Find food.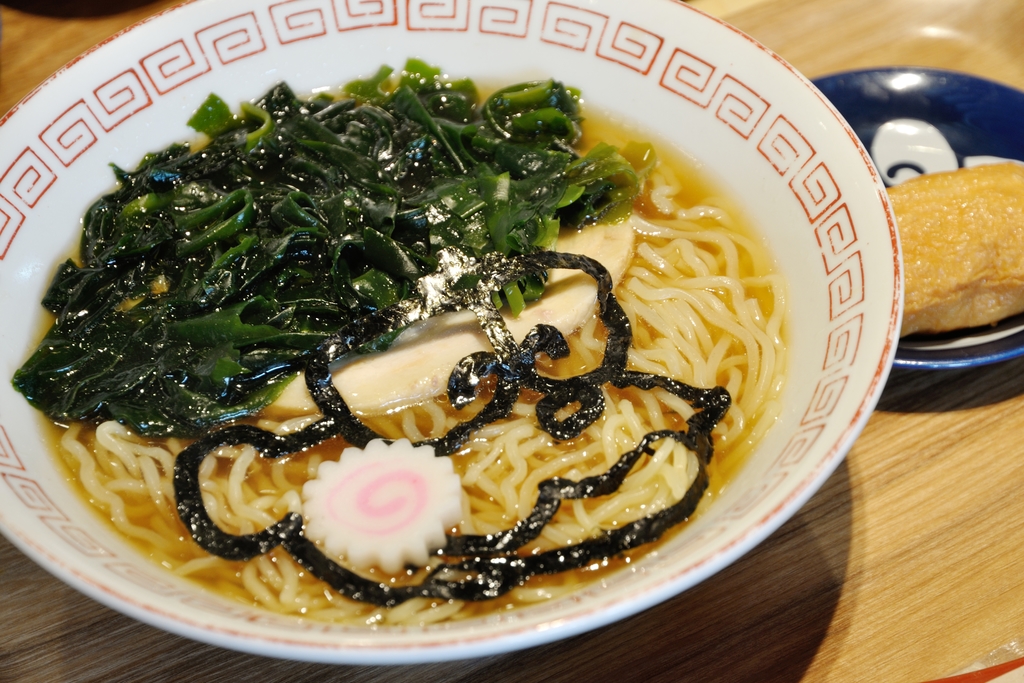
Rect(305, 438, 468, 580).
